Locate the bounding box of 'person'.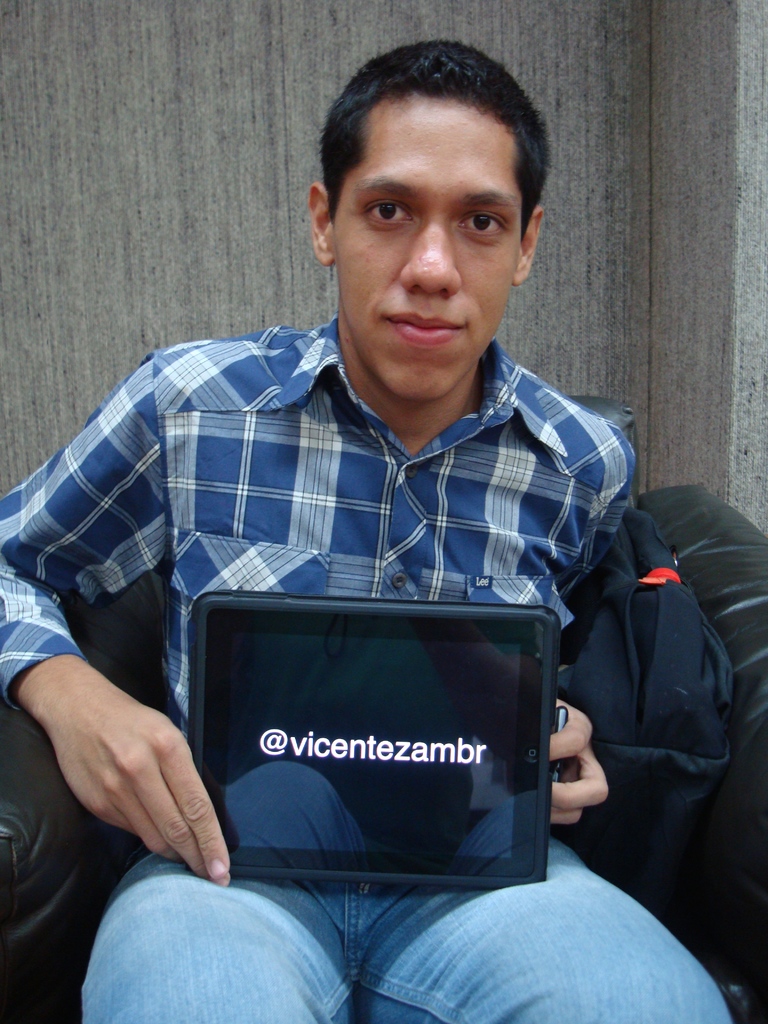
Bounding box: (0,42,734,1023).
